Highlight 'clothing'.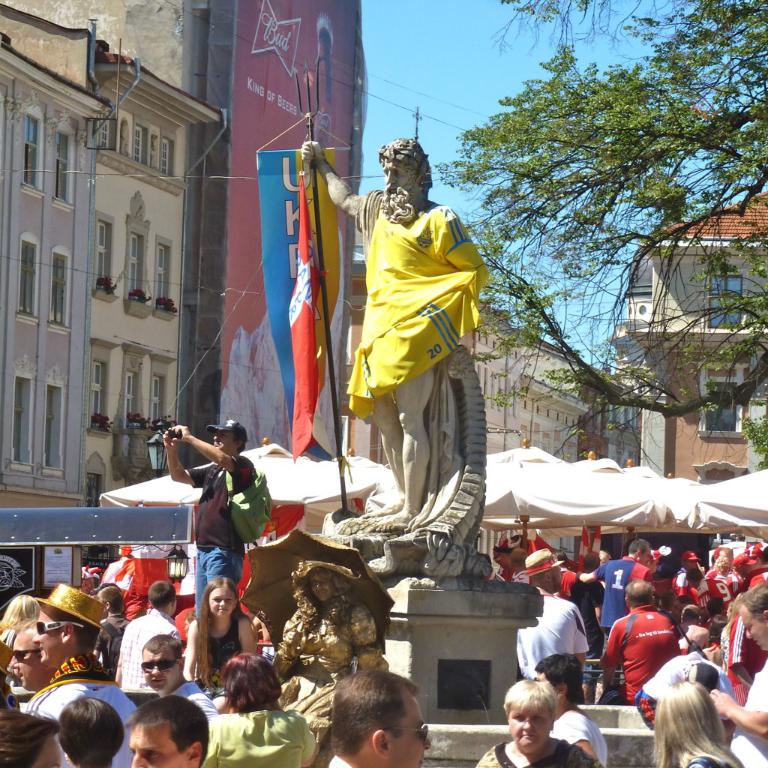
Highlighted region: region(29, 663, 145, 762).
